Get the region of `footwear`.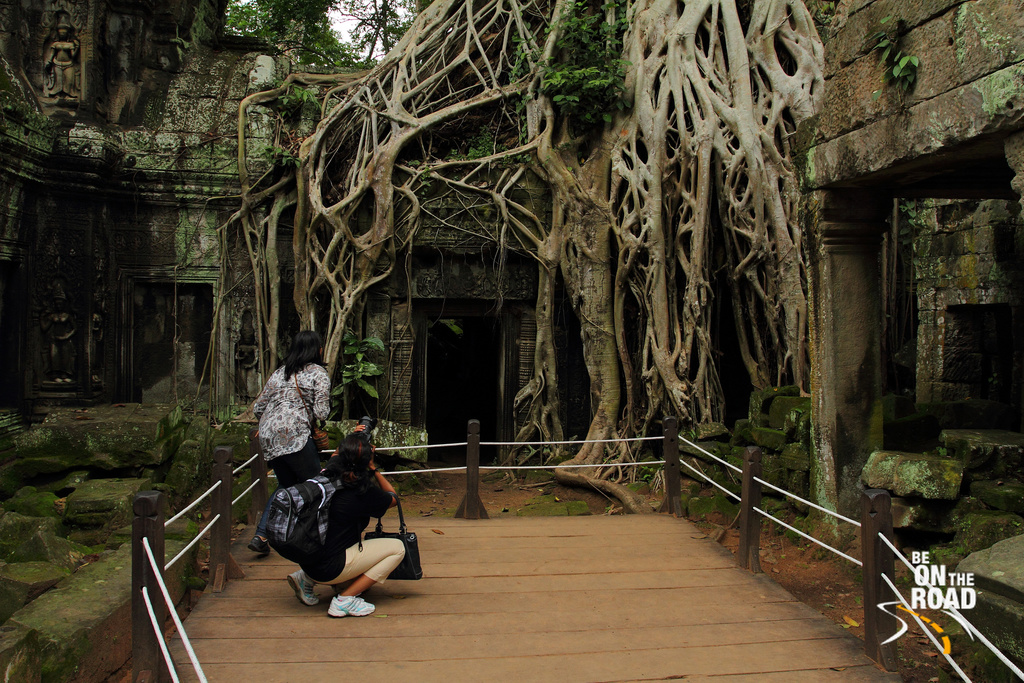
pyautogui.locateOnScreen(284, 563, 317, 608).
